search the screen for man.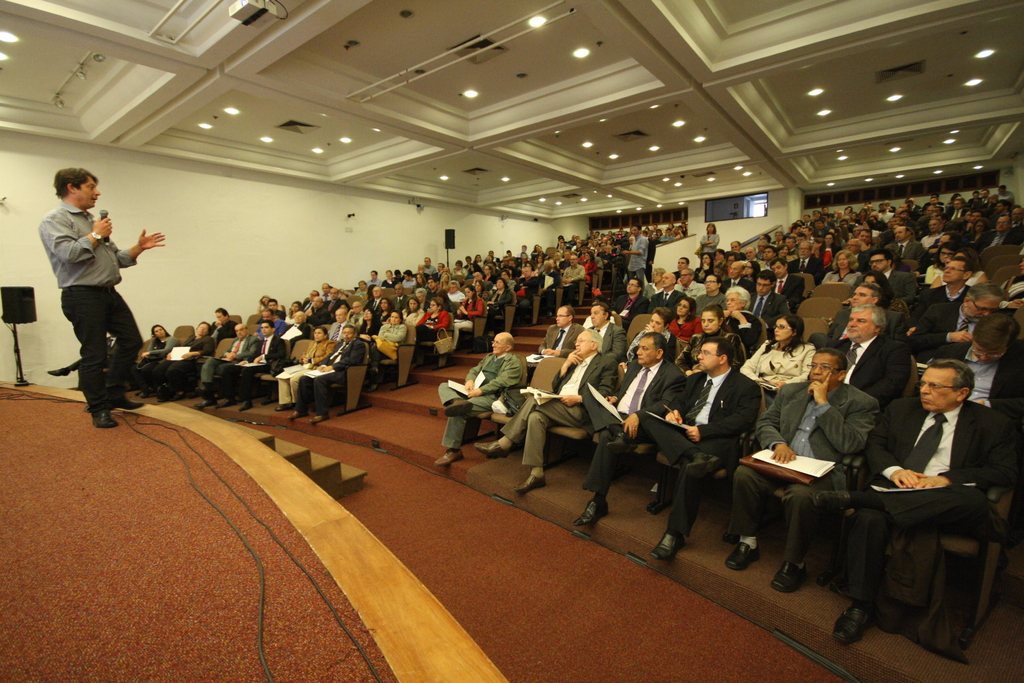
Found at region(936, 314, 1023, 468).
